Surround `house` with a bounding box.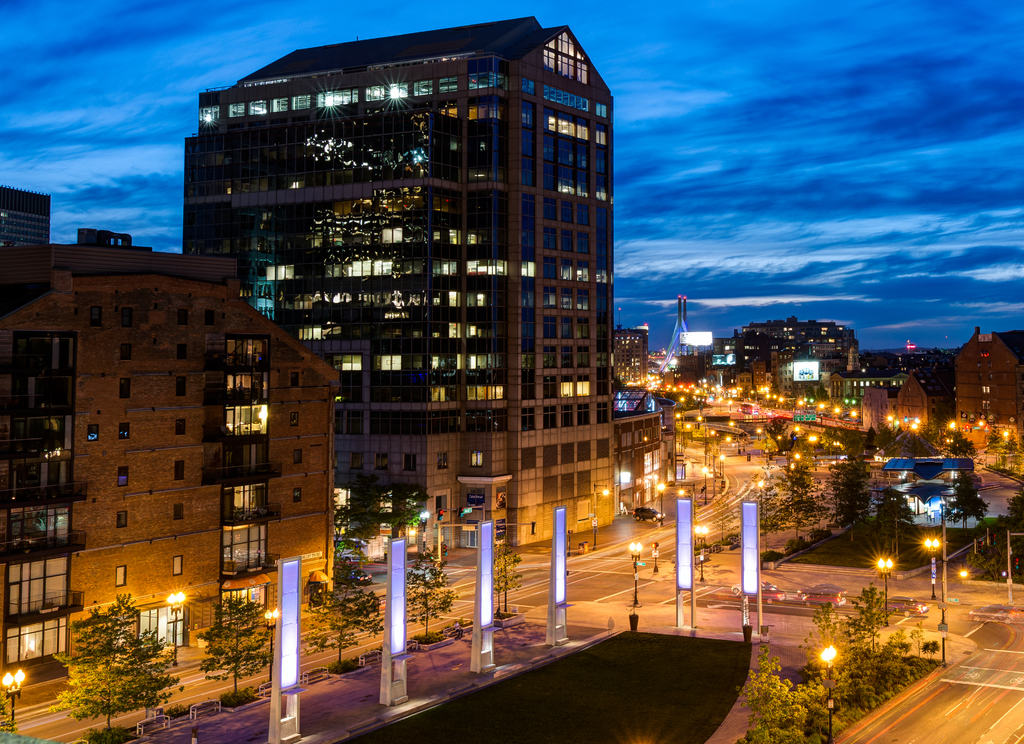
{"x1": 182, "y1": 13, "x2": 611, "y2": 556}.
